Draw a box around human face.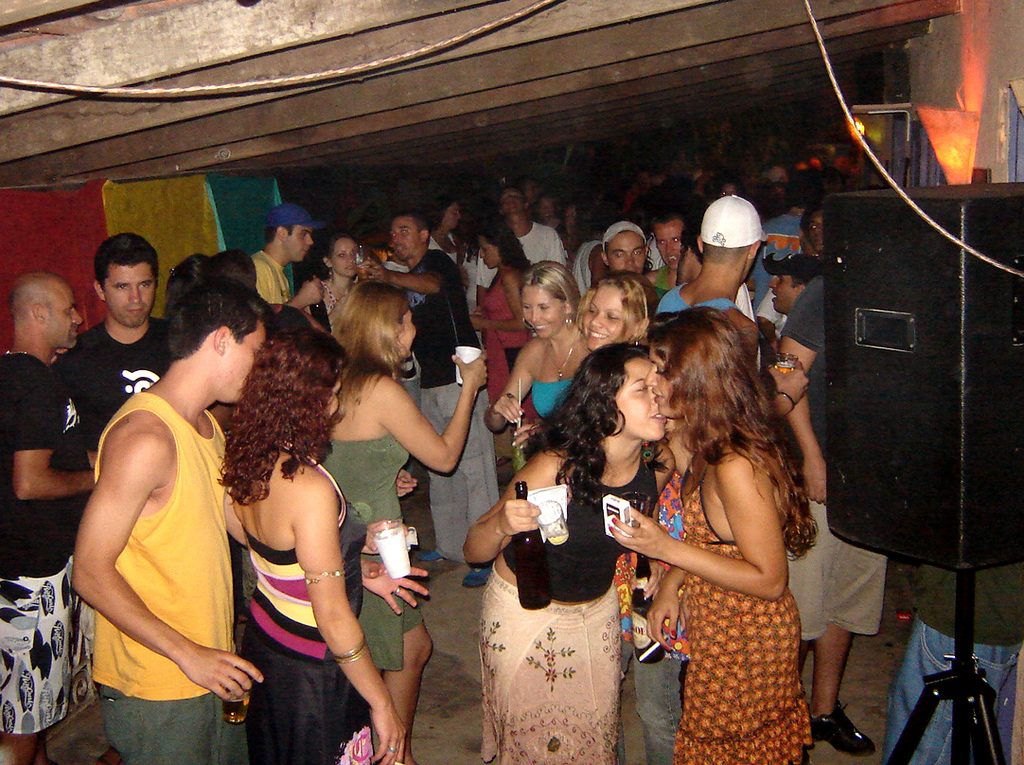
[538, 196, 553, 216].
